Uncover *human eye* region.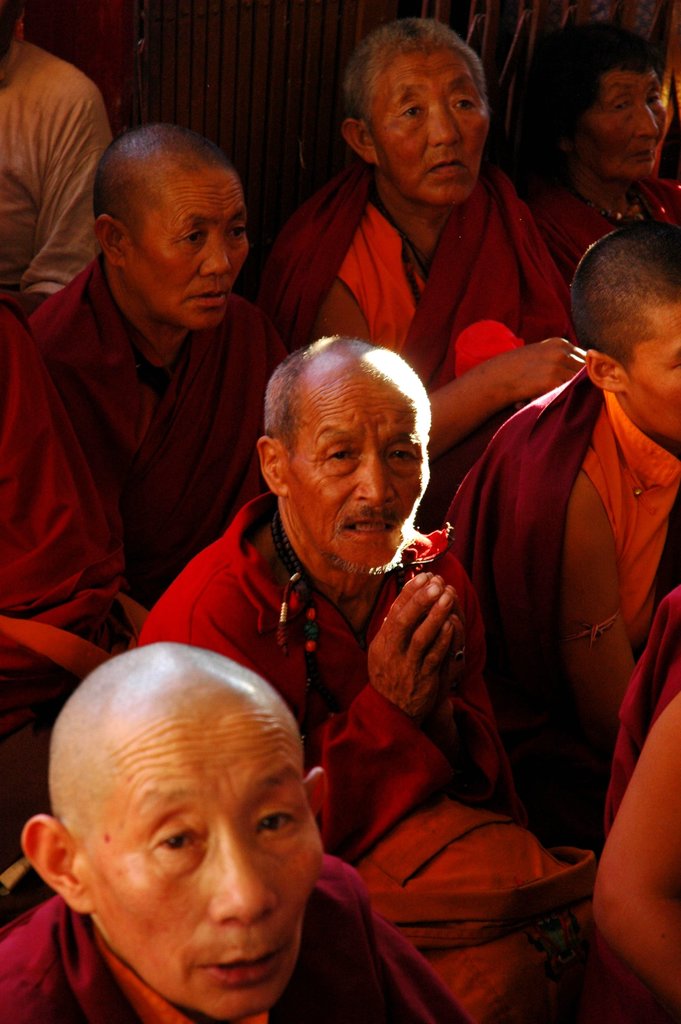
Uncovered: Rect(611, 93, 630, 118).
